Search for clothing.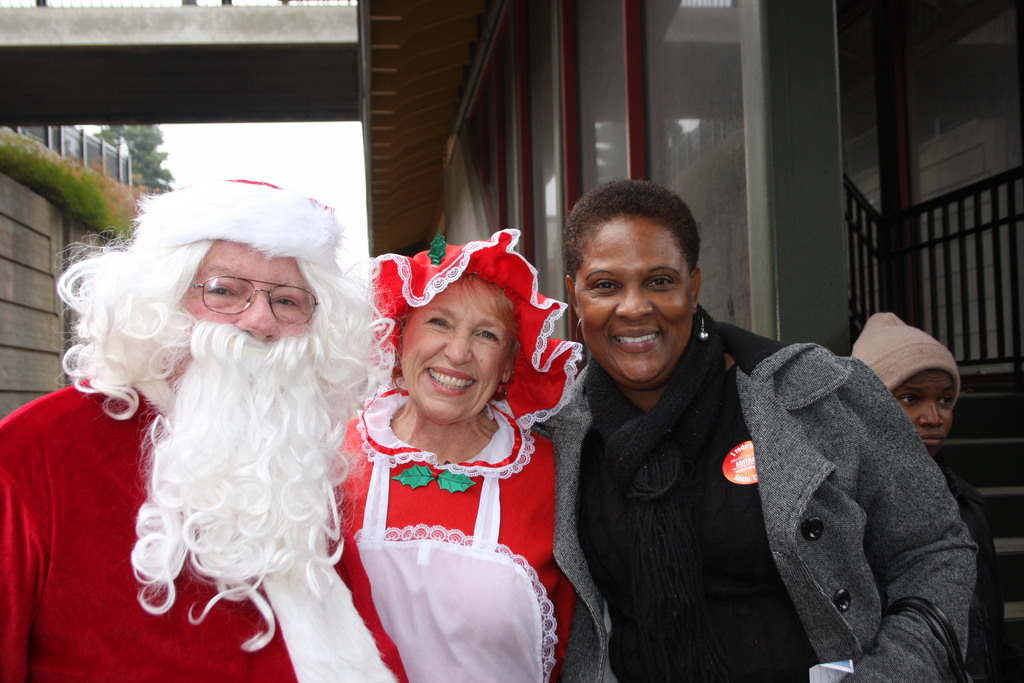
Found at left=0, top=352, right=404, bottom=682.
